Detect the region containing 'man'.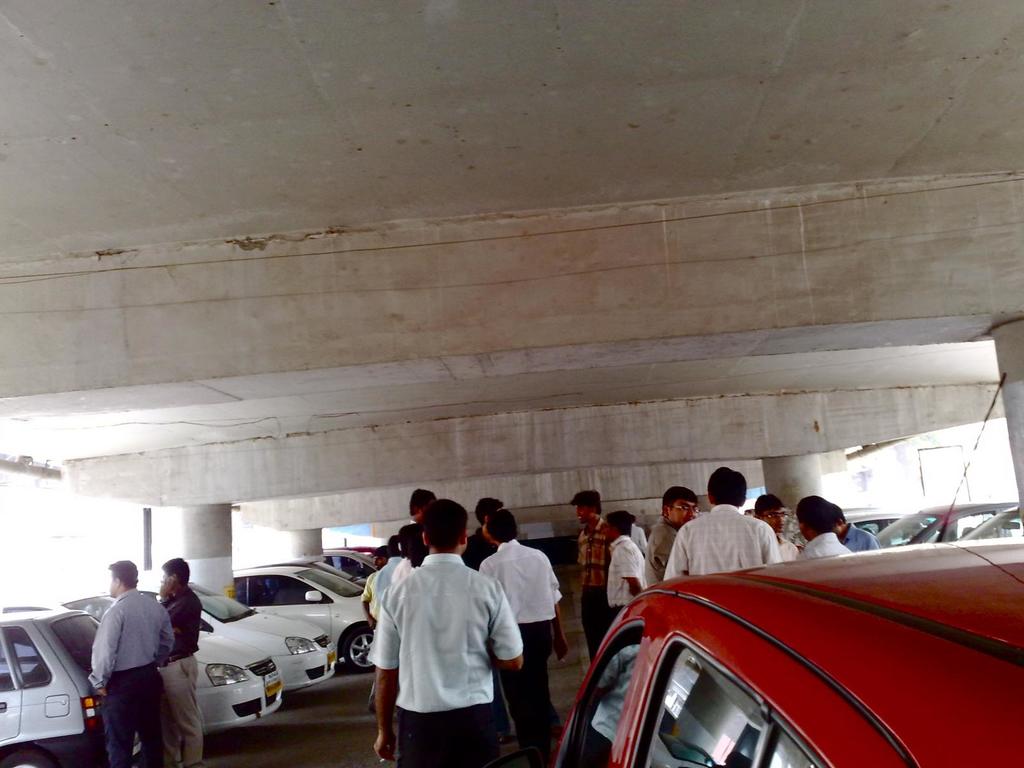
select_region(158, 554, 206, 767).
